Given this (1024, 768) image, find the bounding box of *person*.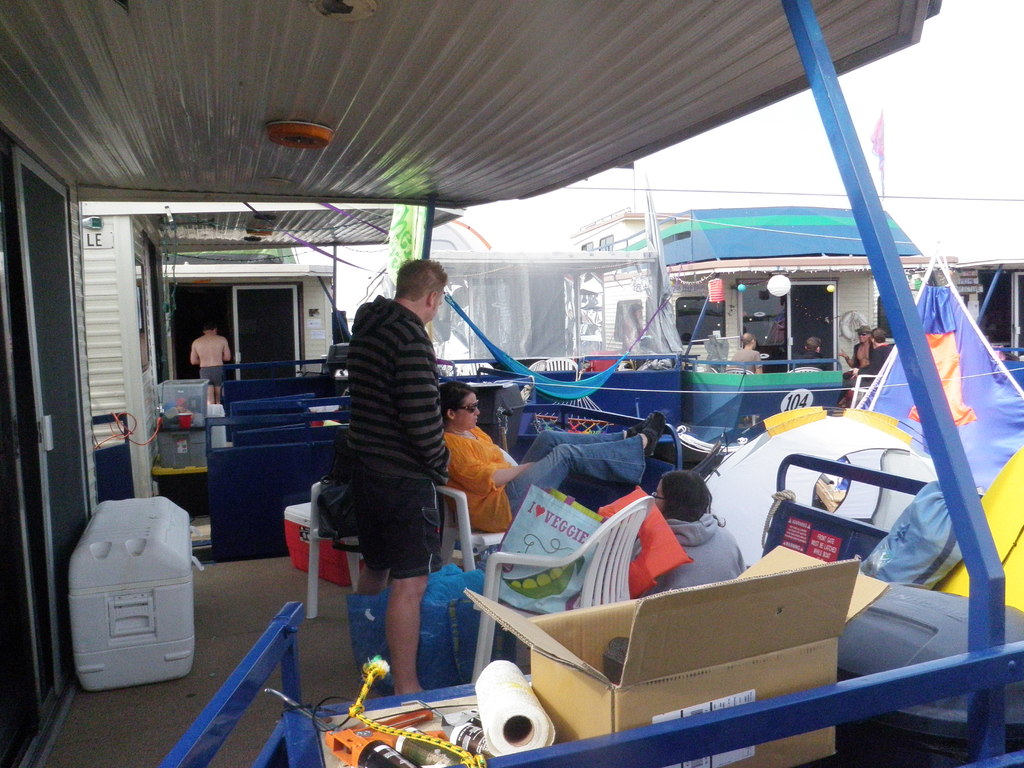
pyautogui.locateOnScreen(190, 319, 231, 397).
